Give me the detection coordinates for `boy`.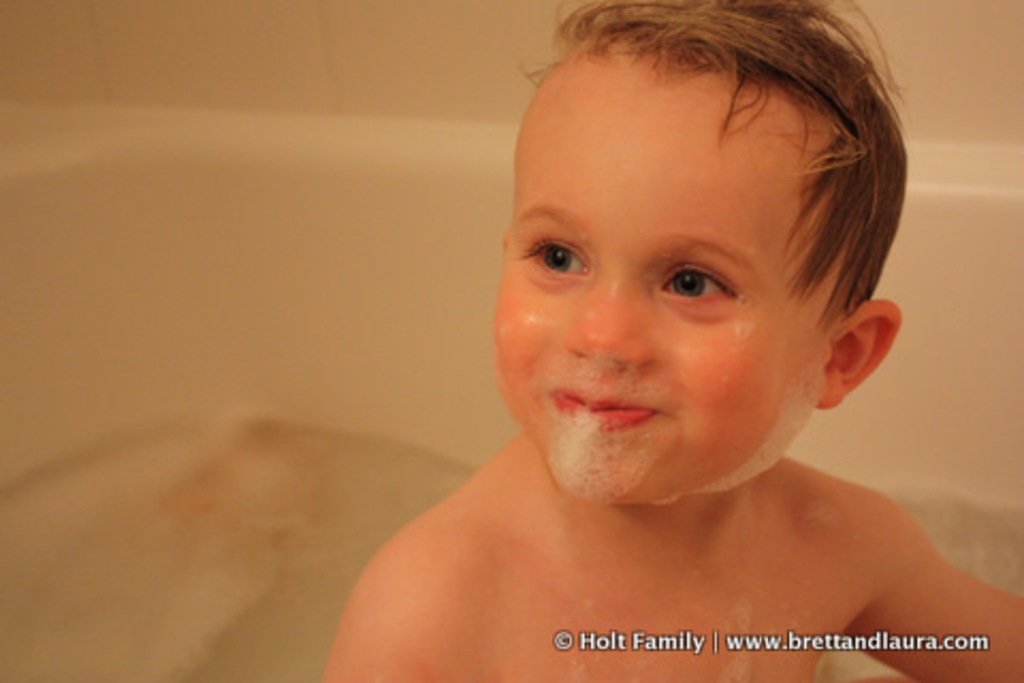
{"left": 320, "top": 0, "right": 1022, "bottom": 681}.
